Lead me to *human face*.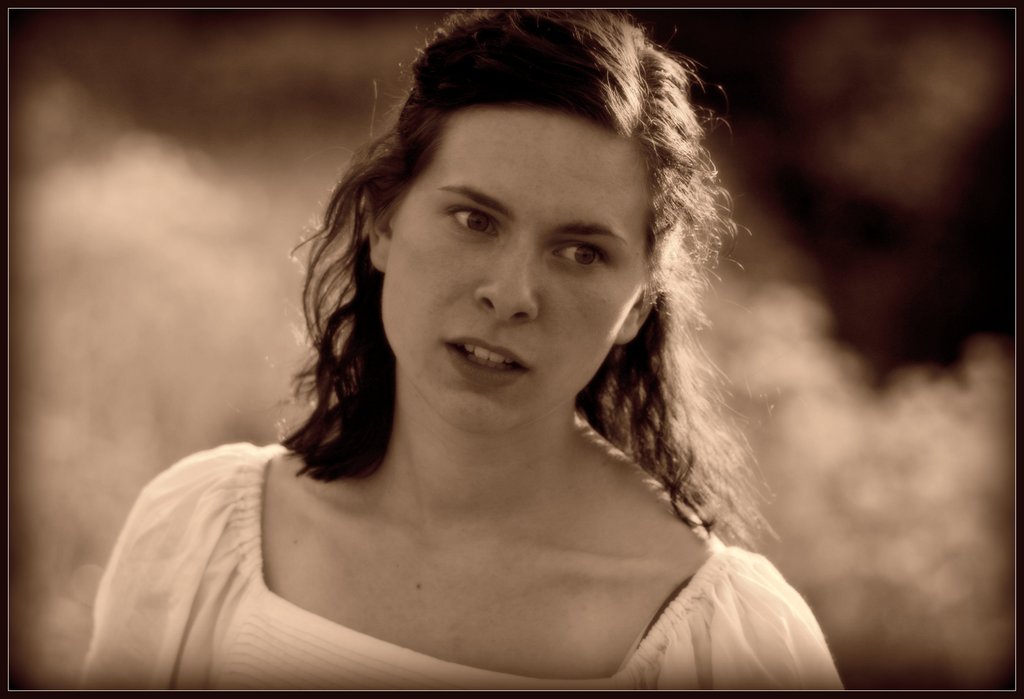
Lead to (left=382, top=107, right=646, bottom=432).
